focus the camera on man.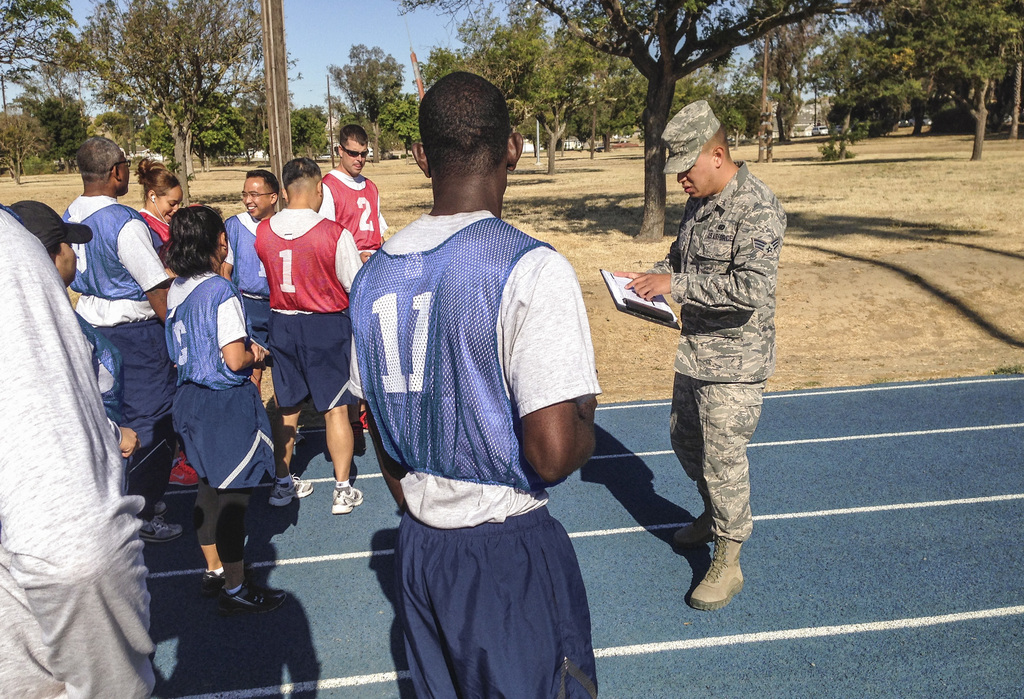
Focus region: x1=323 y1=122 x2=393 y2=268.
